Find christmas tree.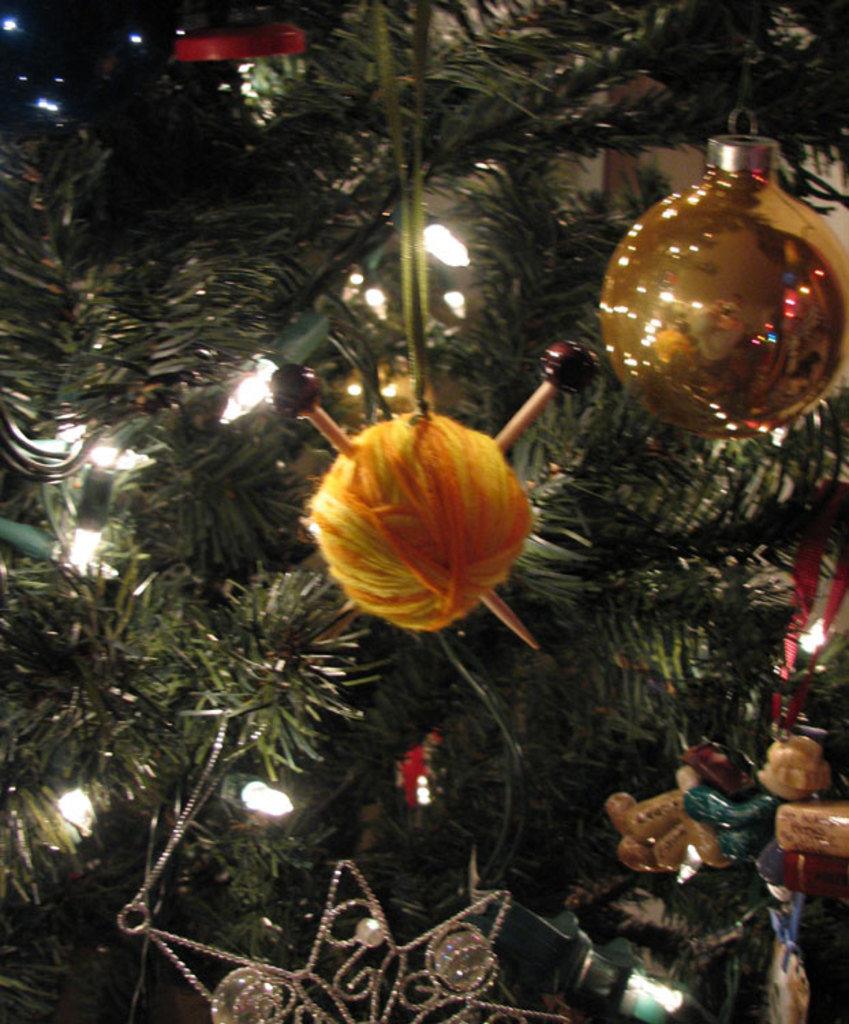
(0,0,848,1023).
